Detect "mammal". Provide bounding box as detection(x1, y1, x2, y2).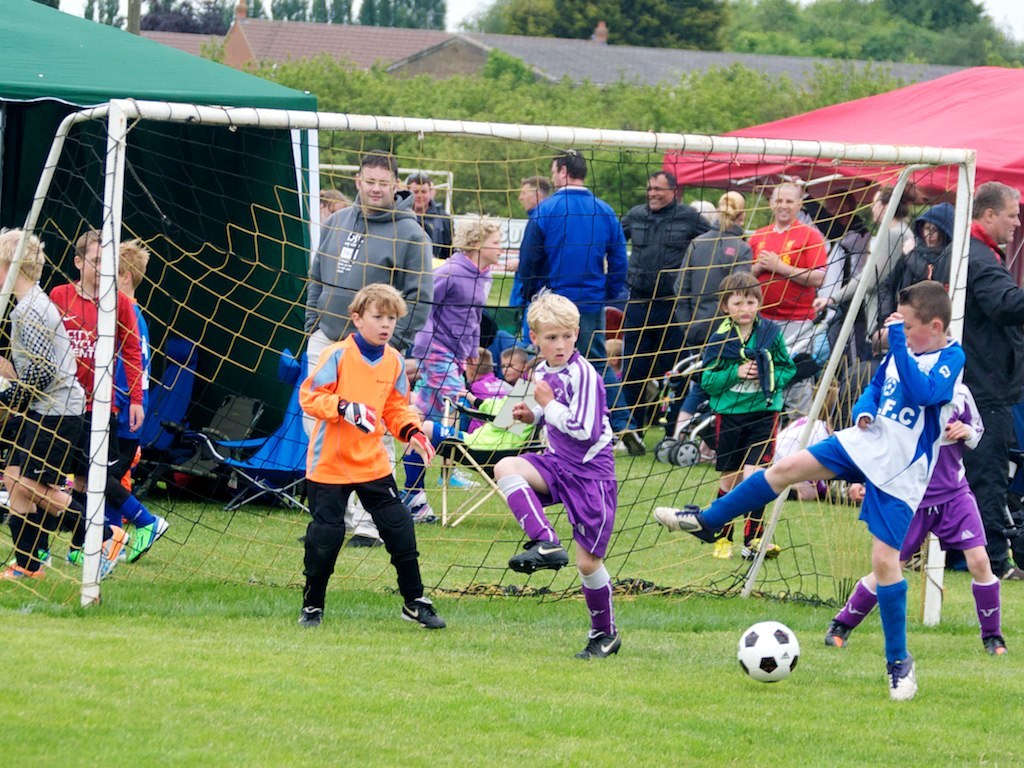
detection(492, 288, 612, 653).
